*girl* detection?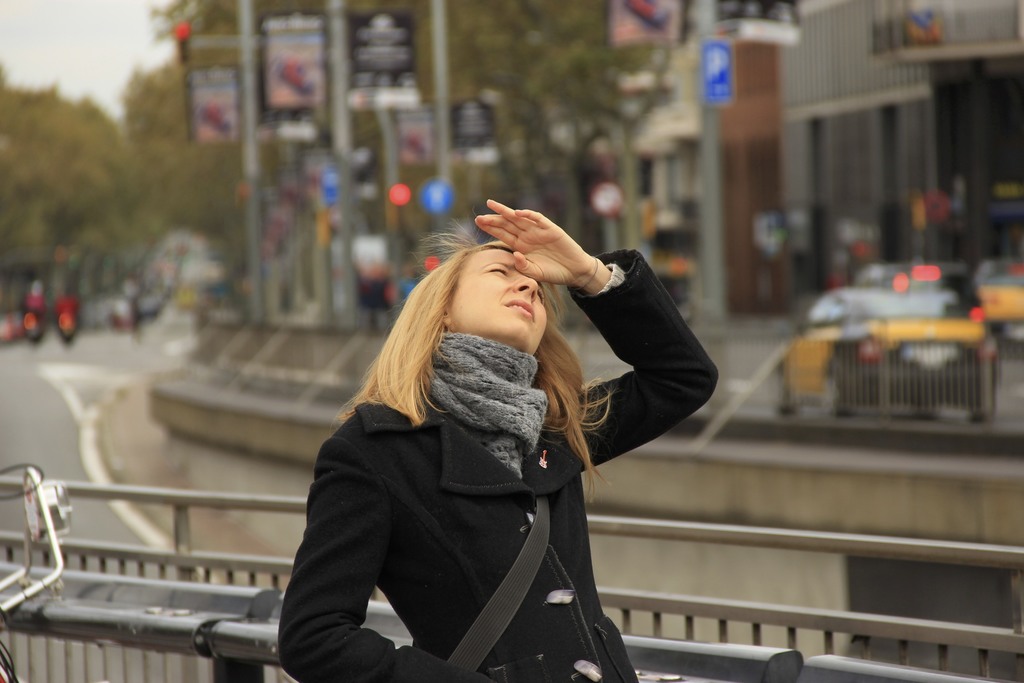
select_region(279, 185, 721, 682)
